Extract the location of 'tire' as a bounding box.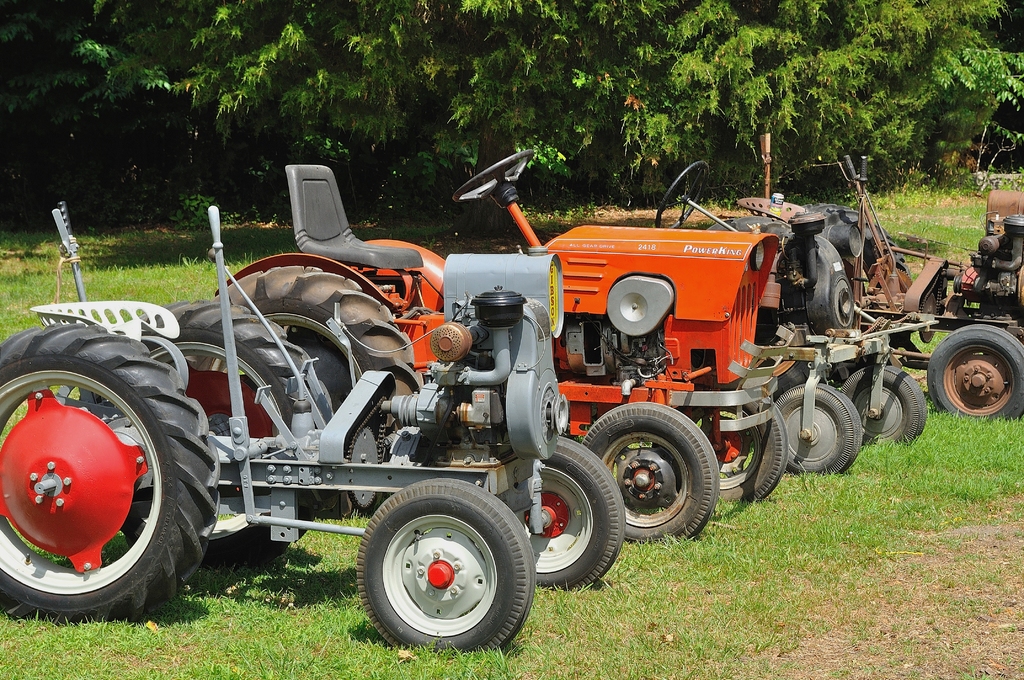
bbox=(111, 302, 342, 563).
